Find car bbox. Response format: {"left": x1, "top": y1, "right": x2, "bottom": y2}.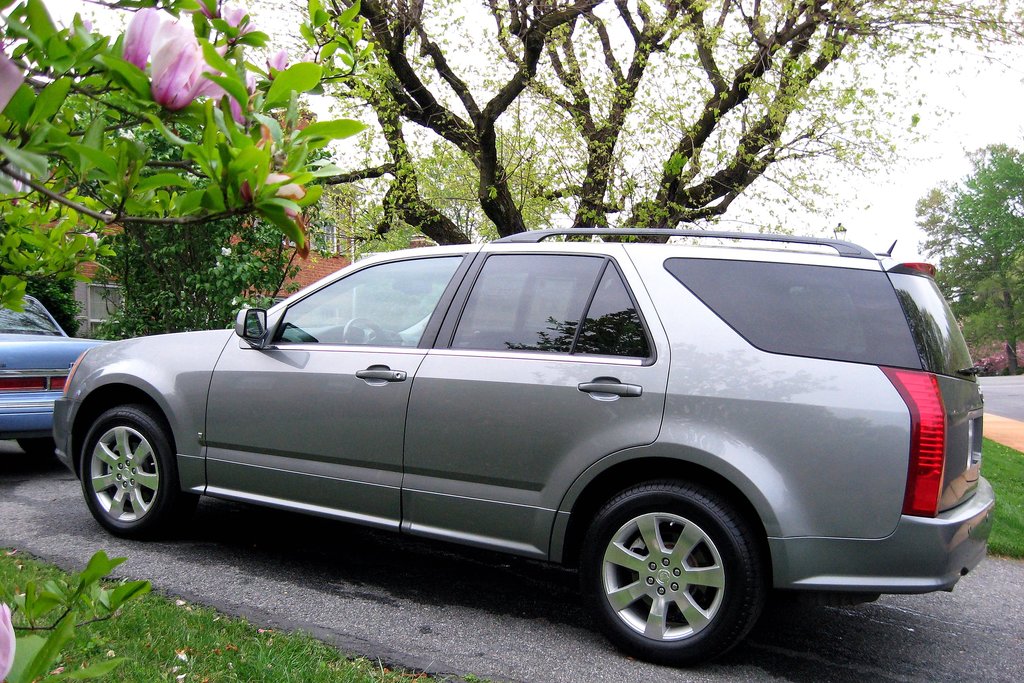
{"left": 0, "top": 292, "right": 111, "bottom": 451}.
